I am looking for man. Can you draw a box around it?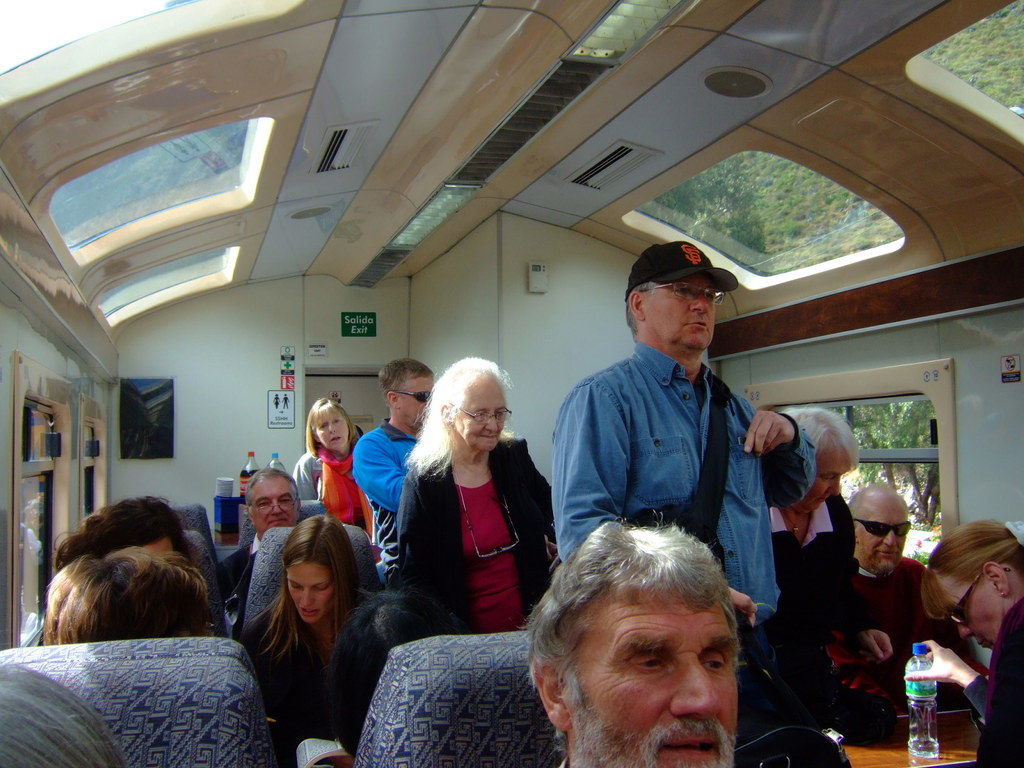
Sure, the bounding box is 802 467 986 723.
